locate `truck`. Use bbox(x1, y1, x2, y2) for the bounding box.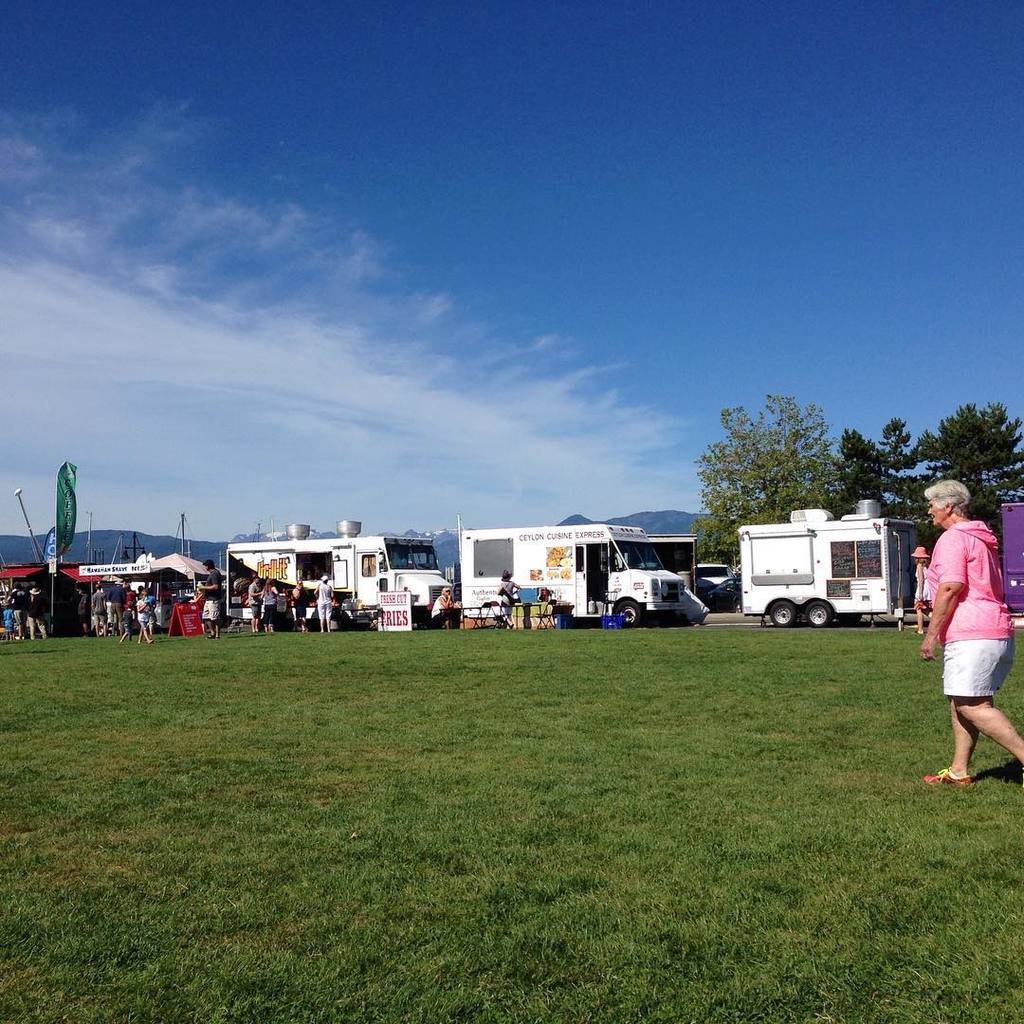
bbox(226, 521, 451, 627).
